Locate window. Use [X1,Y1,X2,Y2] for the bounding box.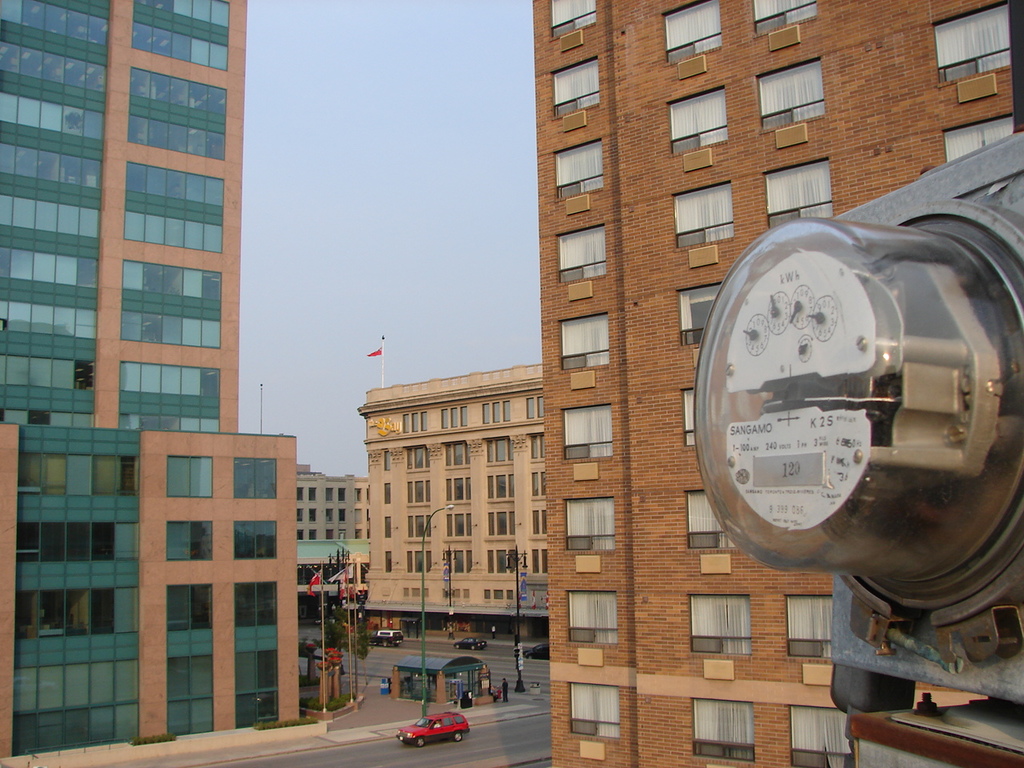
[322,486,333,506].
